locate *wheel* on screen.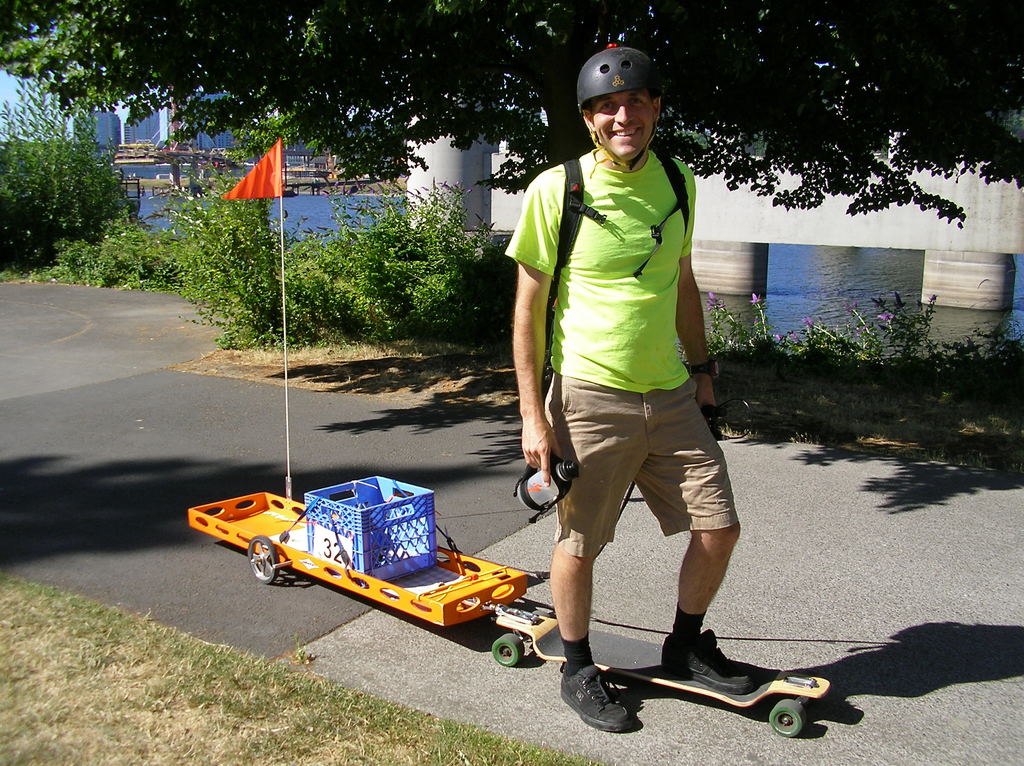
On screen at (x1=492, y1=632, x2=524, y2=670).
